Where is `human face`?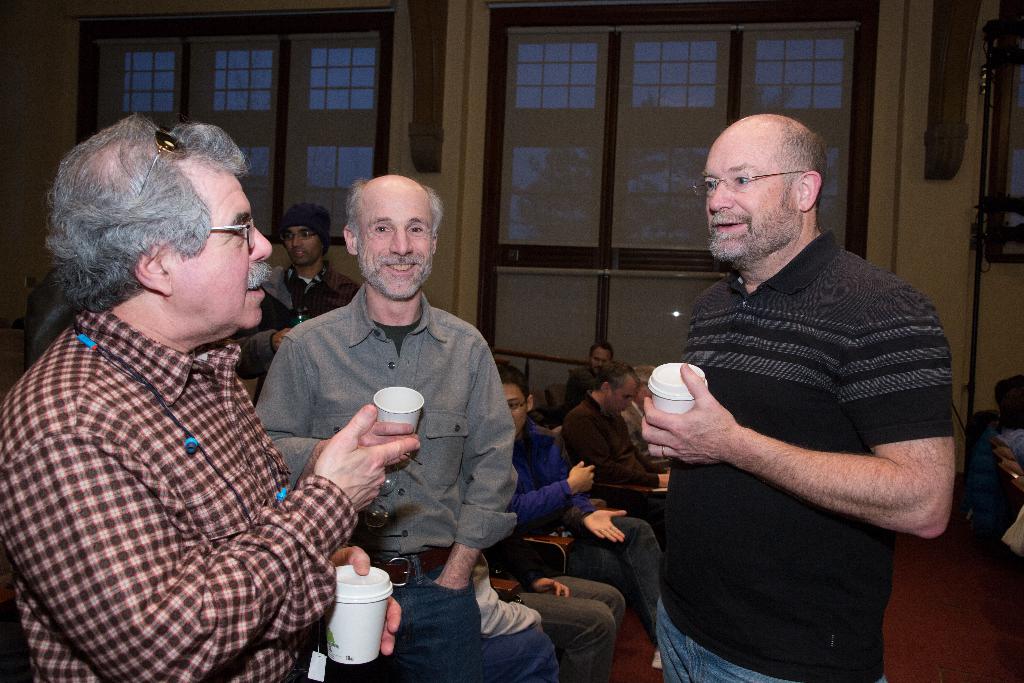
box(503, 383, 529, 436).
